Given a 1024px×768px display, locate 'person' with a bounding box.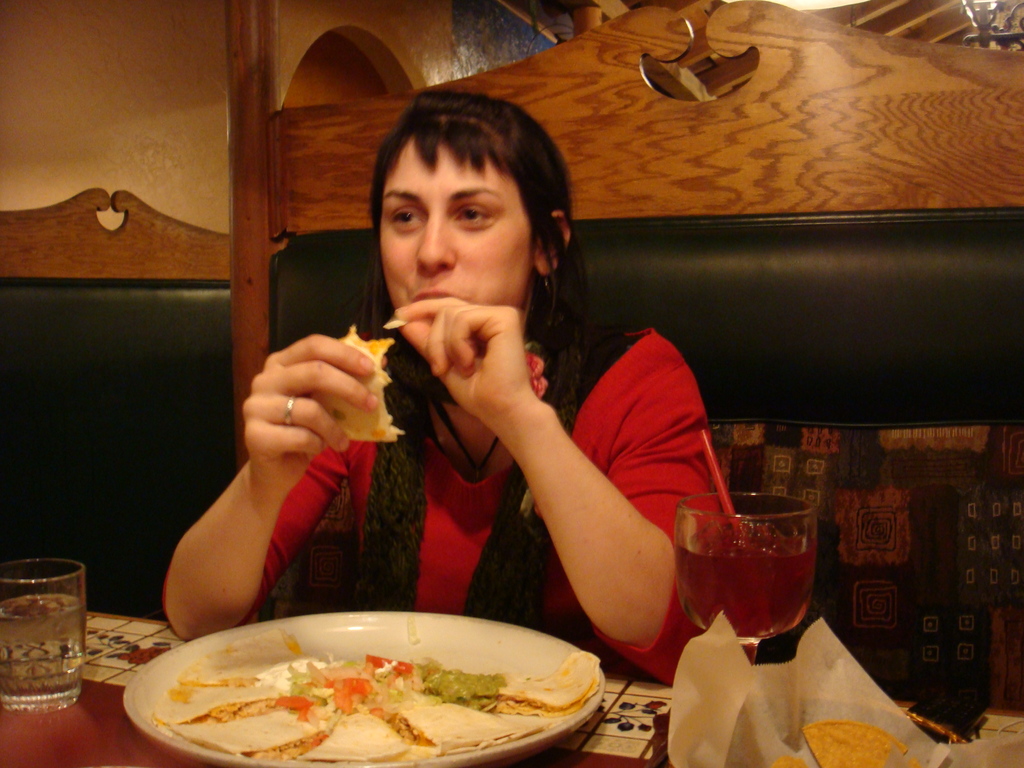
Located: box=[161, 92, 769, 691].
